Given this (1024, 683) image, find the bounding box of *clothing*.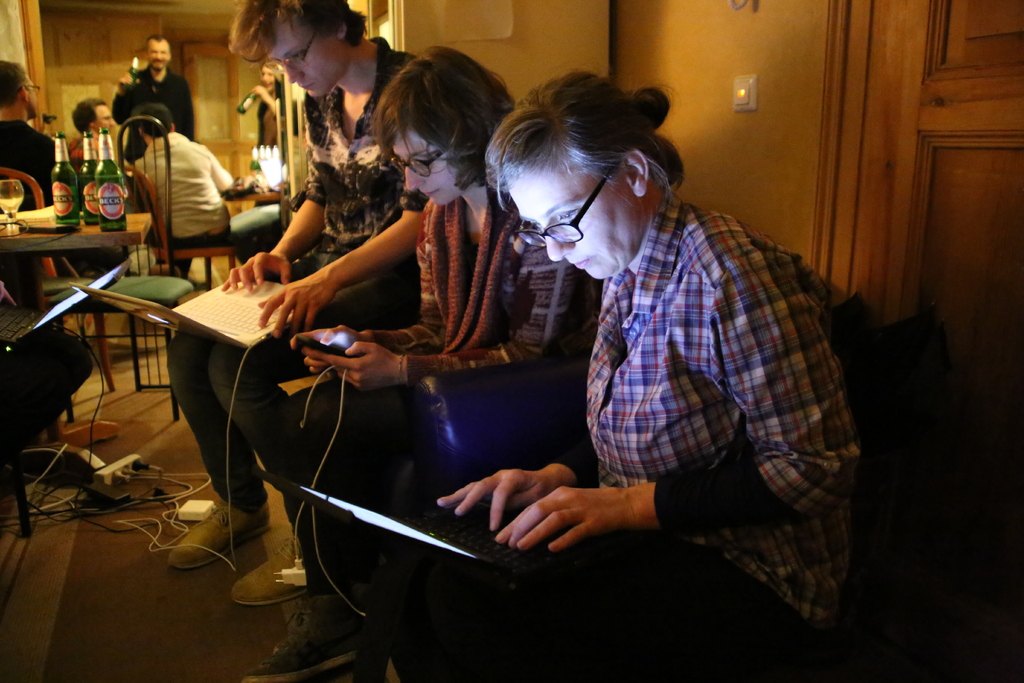
(304, 193, 614, 584).
